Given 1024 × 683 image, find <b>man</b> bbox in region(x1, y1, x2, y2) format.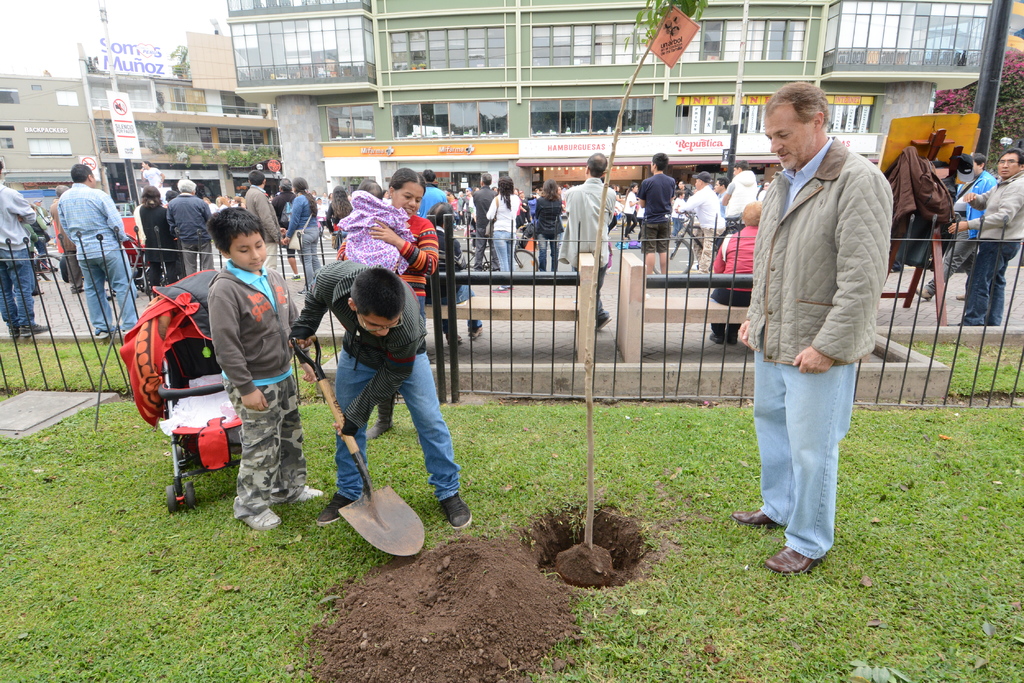
region(243, 166, 289, 271).
